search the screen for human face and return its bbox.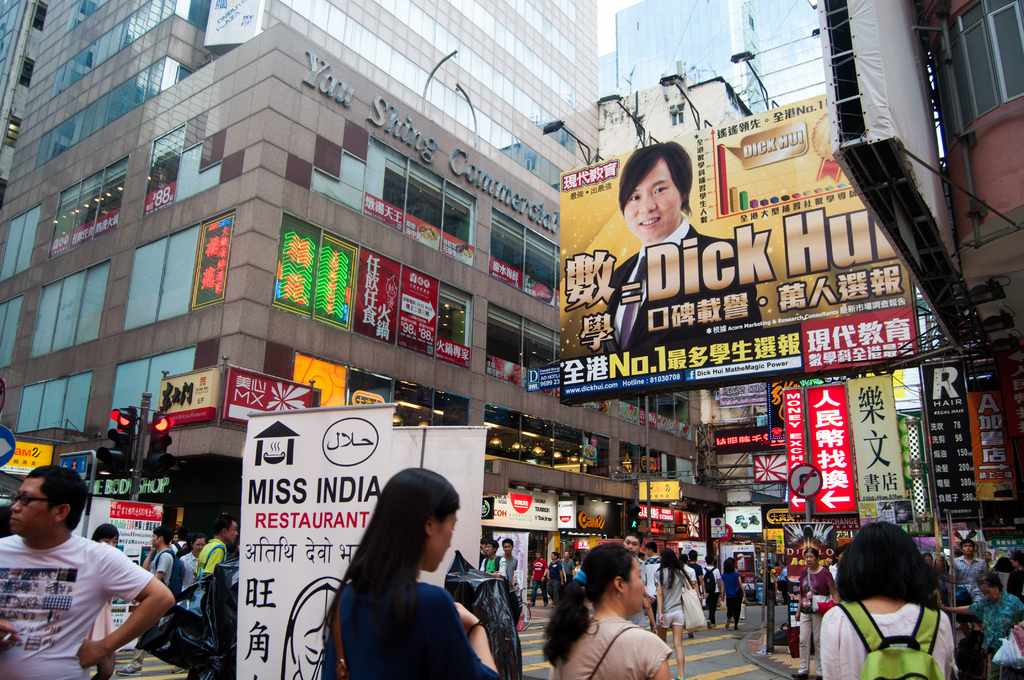
Found: crop(508, 538, 514, 550).
